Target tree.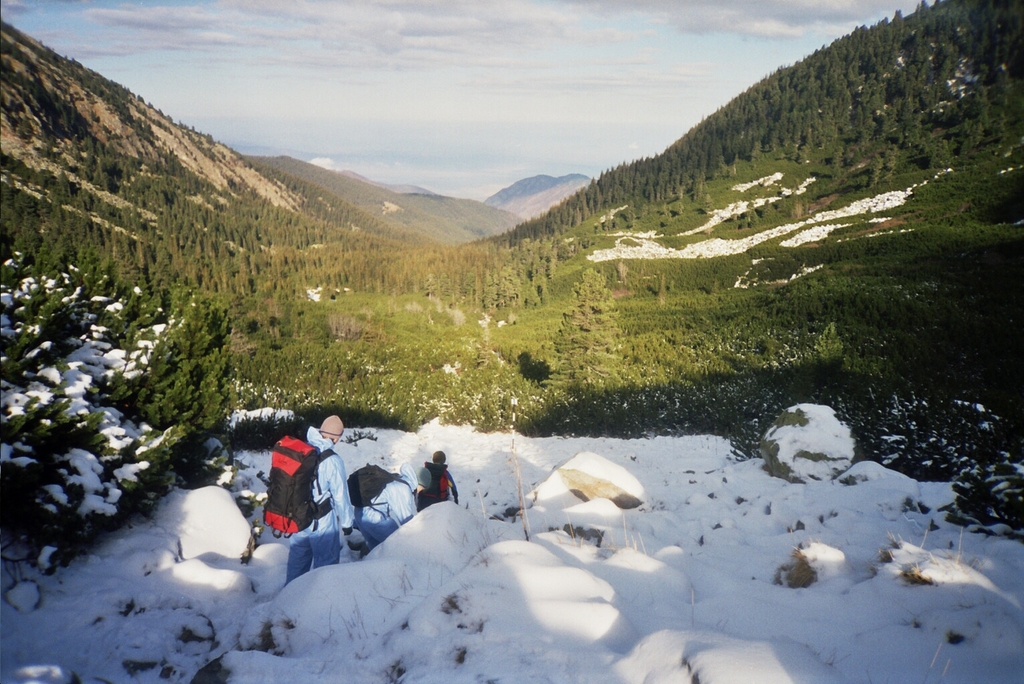
Target region: (left=544, top=269, right=623, bottom=391).
